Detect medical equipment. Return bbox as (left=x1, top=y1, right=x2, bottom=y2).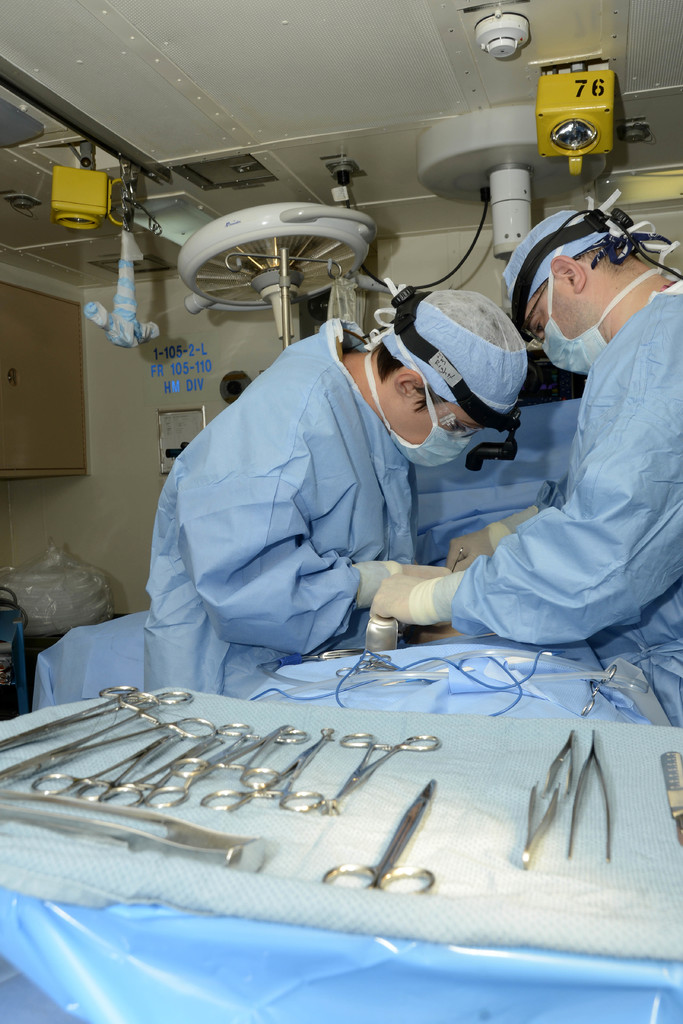
(left=523, top=777, right=560, bottom=875).
